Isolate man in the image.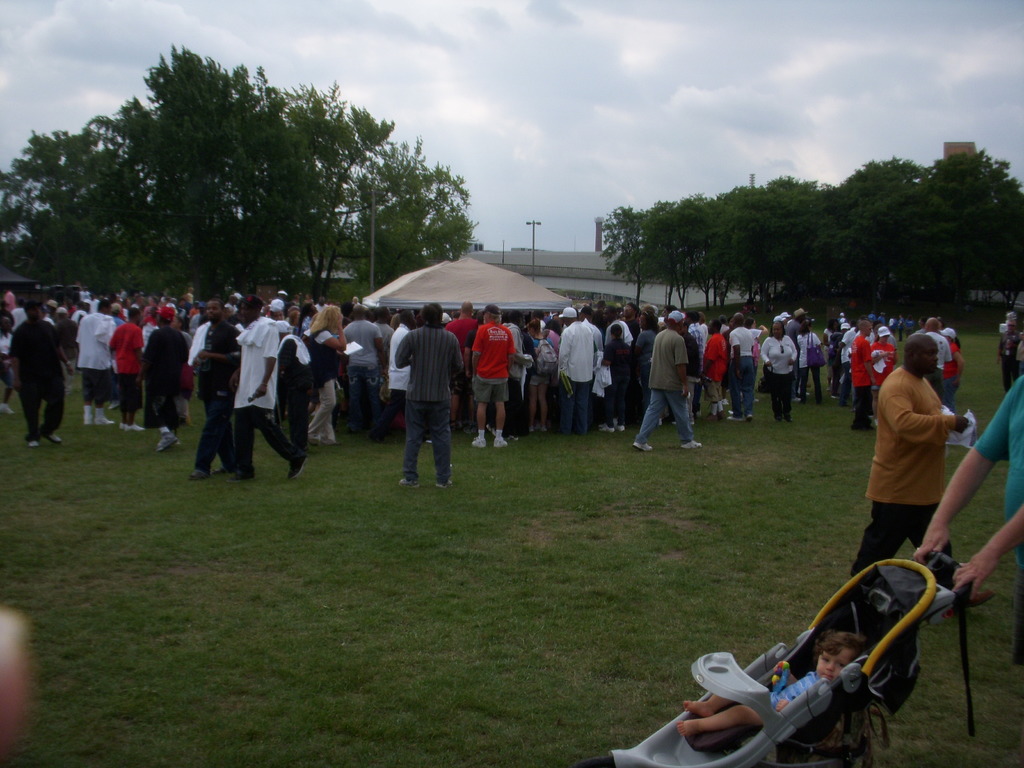
Isolated region: 557/305/595/433.
